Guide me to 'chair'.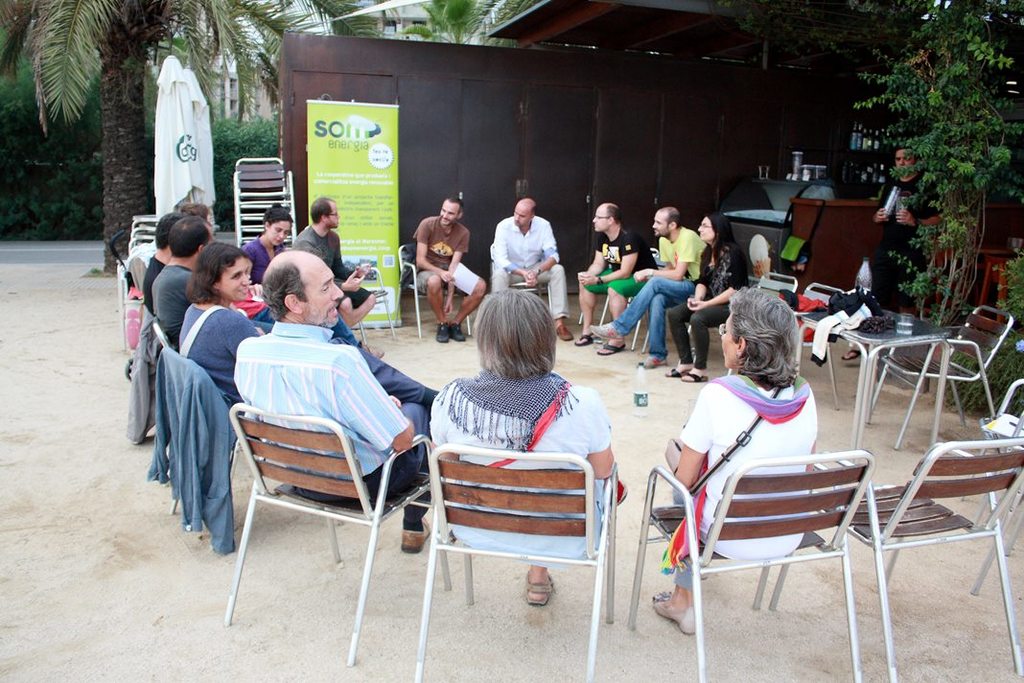
Guidance: 413:442:626:682.
